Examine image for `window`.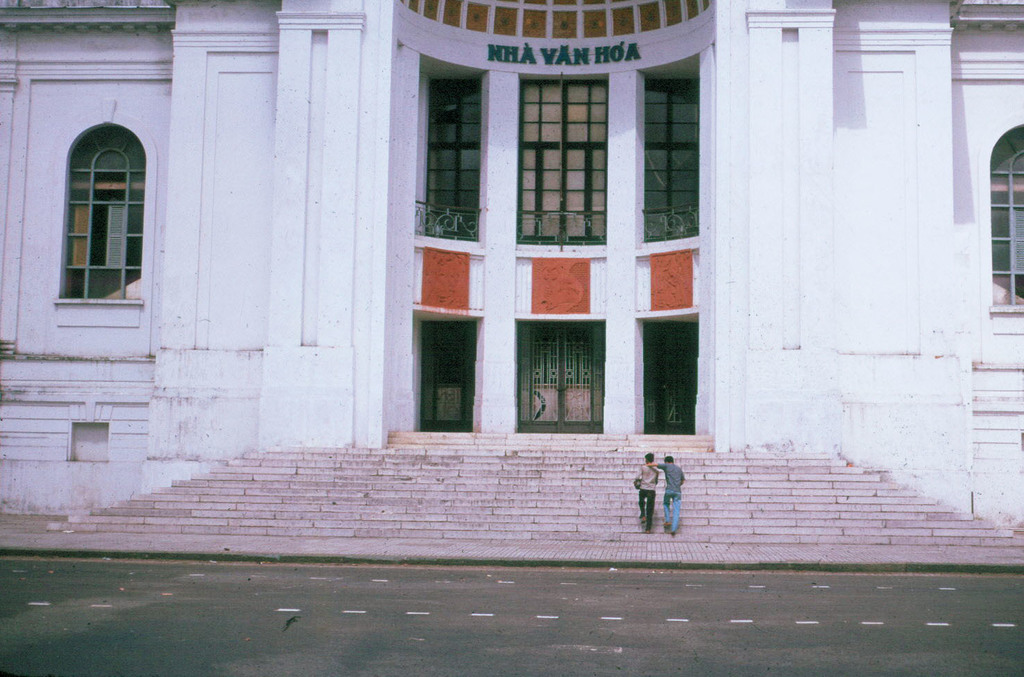
Examination result: 58/120/144/303.
